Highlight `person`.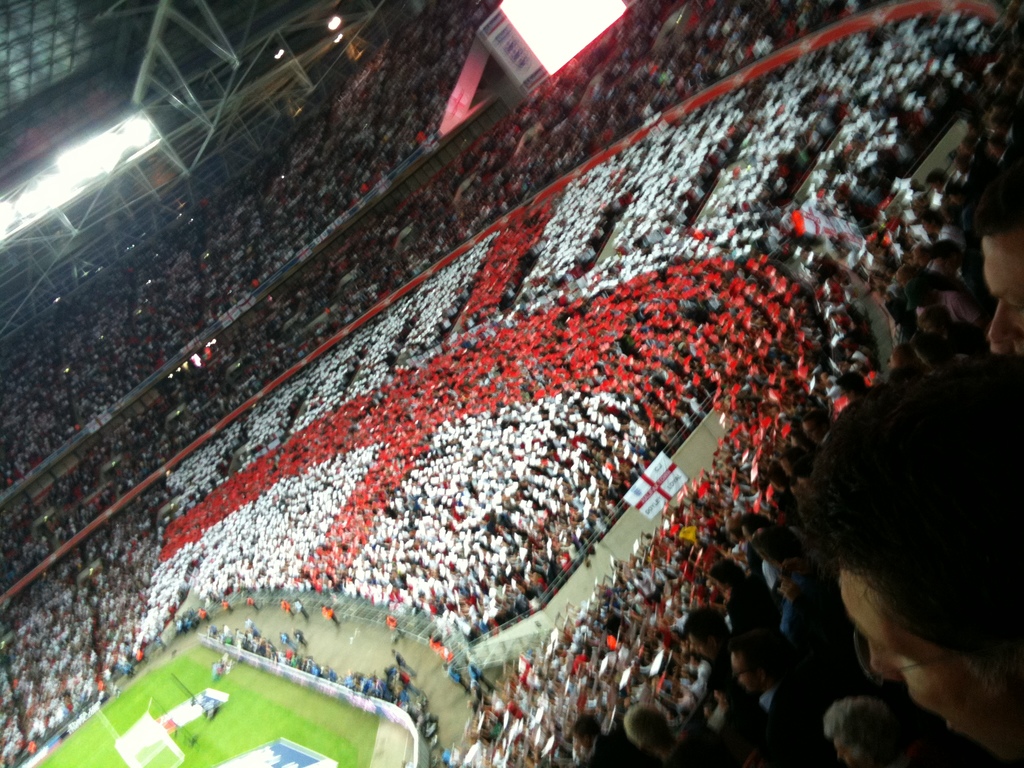
Highlighted region: rect(796, 353, 1023, 767).
